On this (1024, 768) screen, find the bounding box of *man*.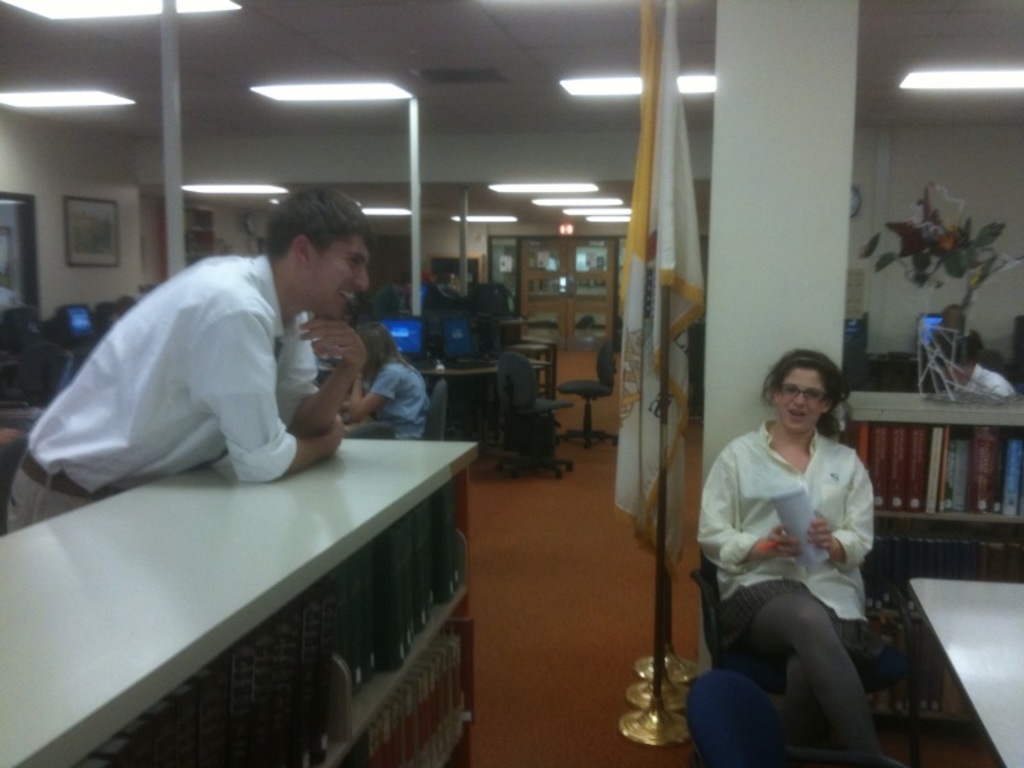
Bounding box: [left=0, top=189, right=355, bottom=556].
